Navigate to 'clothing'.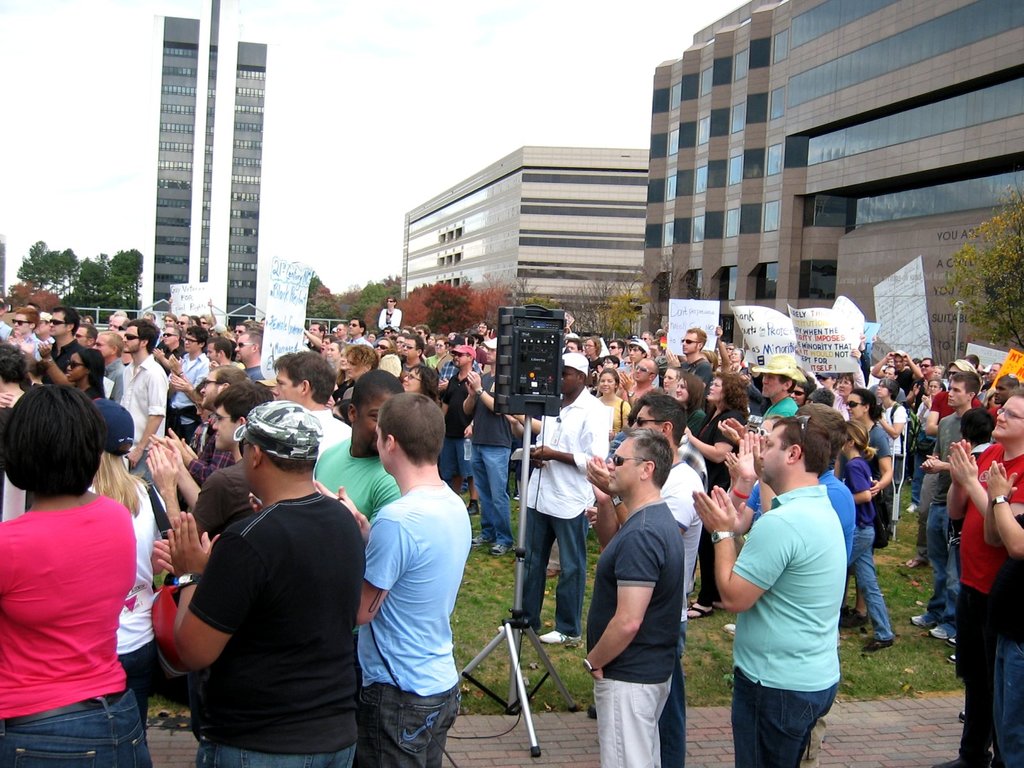
Navigation target: [818, 470, 855, 560].
